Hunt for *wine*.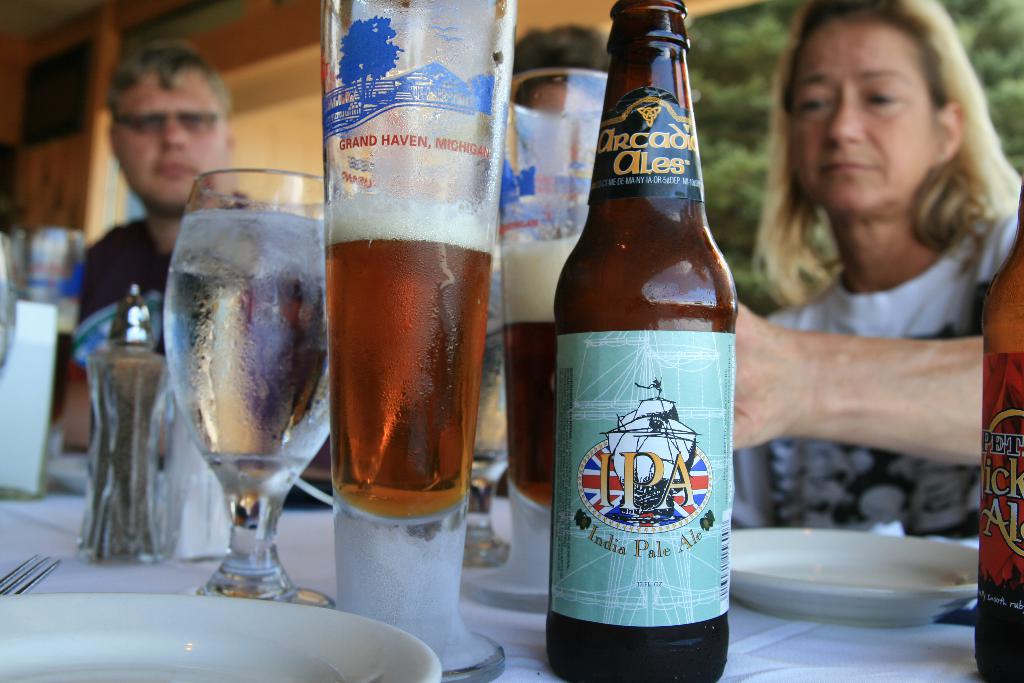
Hunted down at Rect(494, 318, 566, 518).
